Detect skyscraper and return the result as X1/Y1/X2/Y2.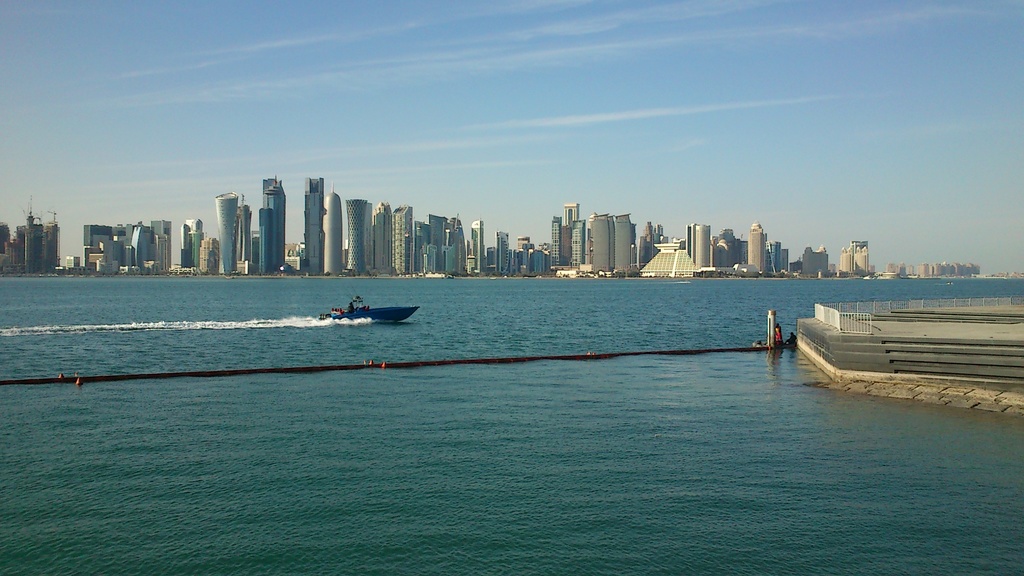
372/203/390/272.
